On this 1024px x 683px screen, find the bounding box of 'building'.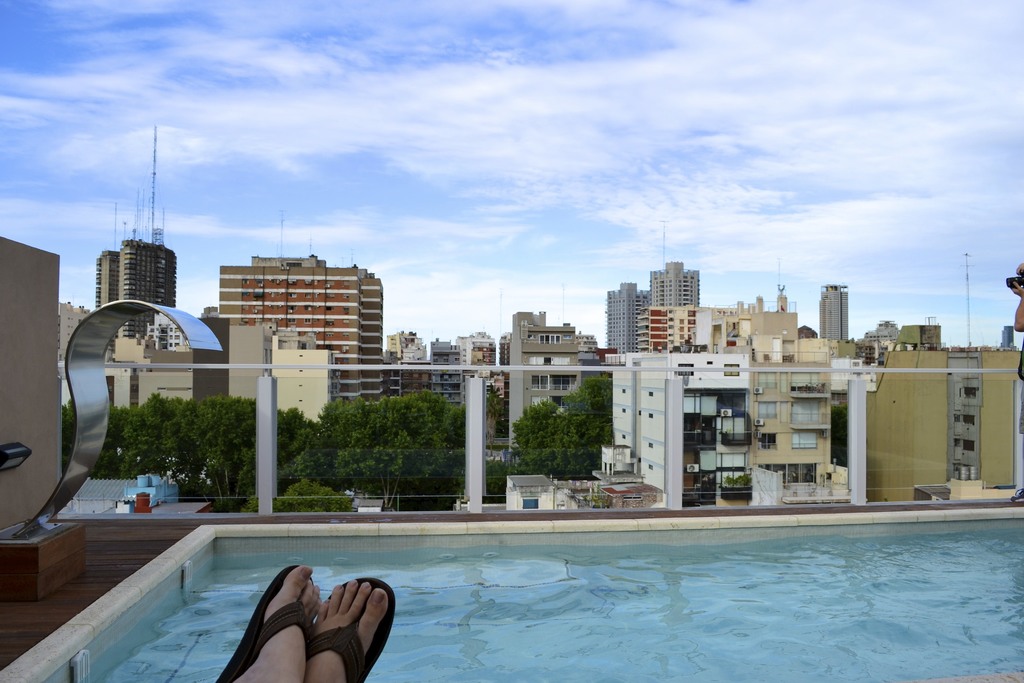
Bounding box: [821, 284, 849, 343].
